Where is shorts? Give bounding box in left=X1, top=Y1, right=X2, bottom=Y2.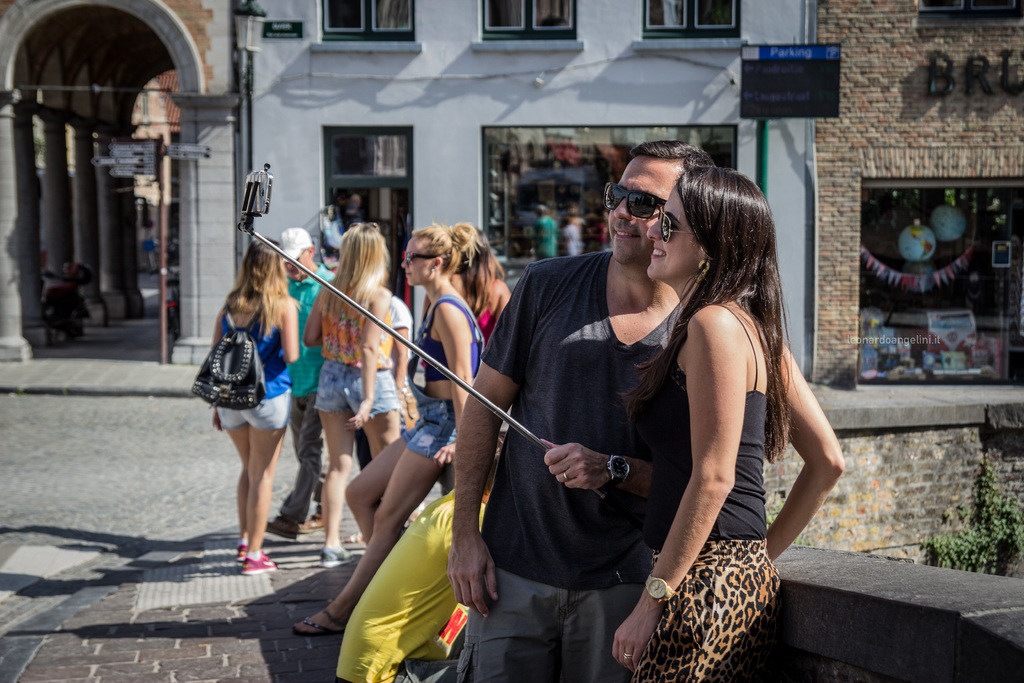
left=309, top=363, right=401, bottom=420.
